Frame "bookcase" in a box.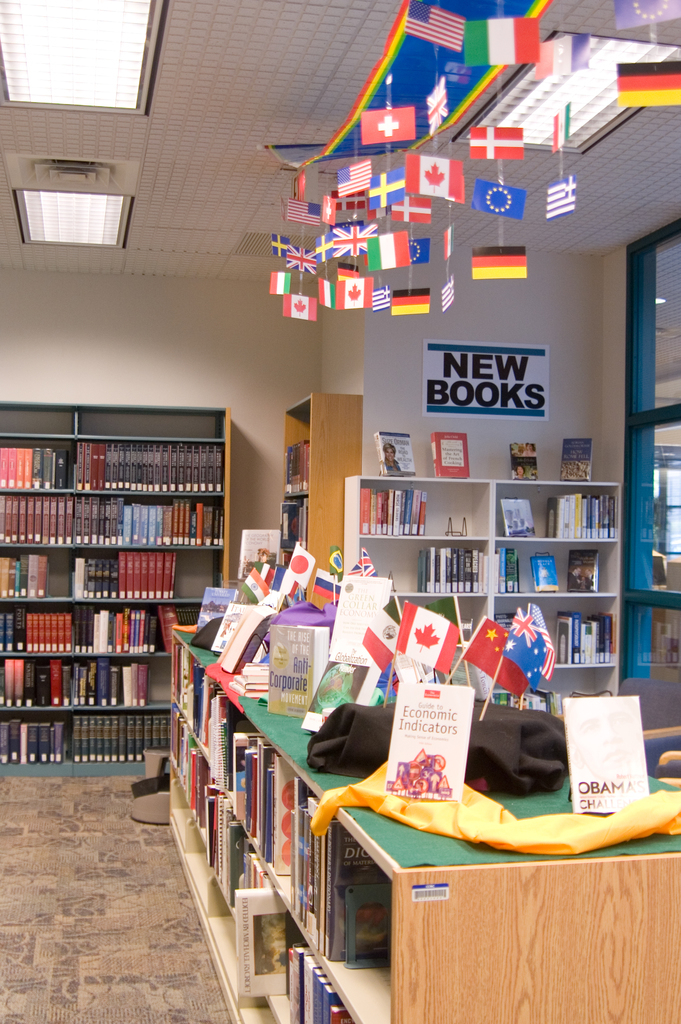
BBox(343, 471, 625, 704).
